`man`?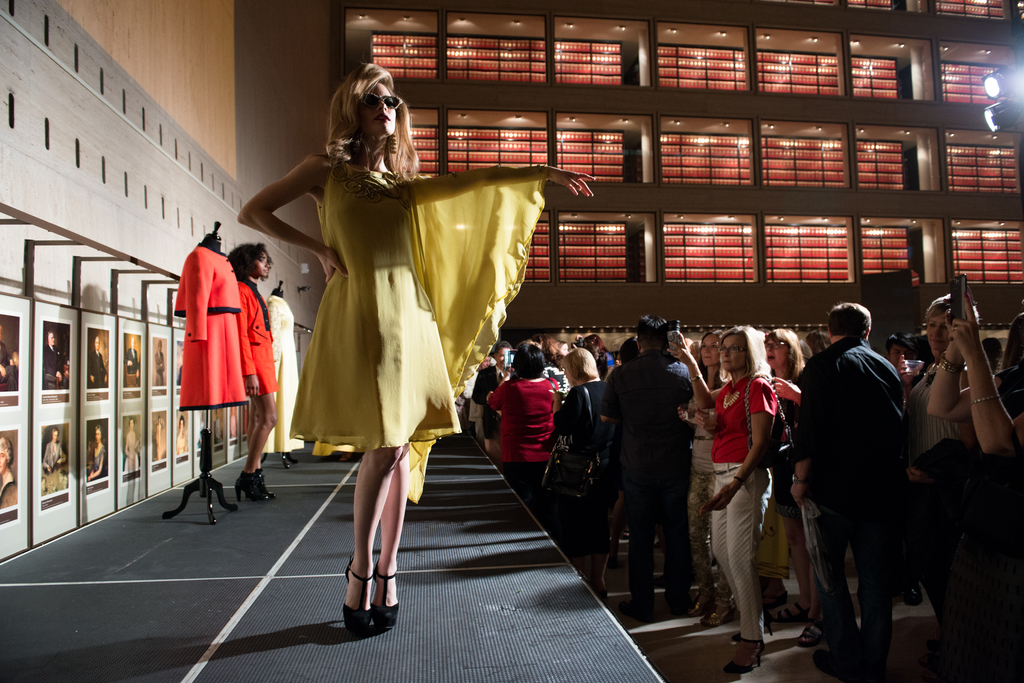
803:327:831:355
